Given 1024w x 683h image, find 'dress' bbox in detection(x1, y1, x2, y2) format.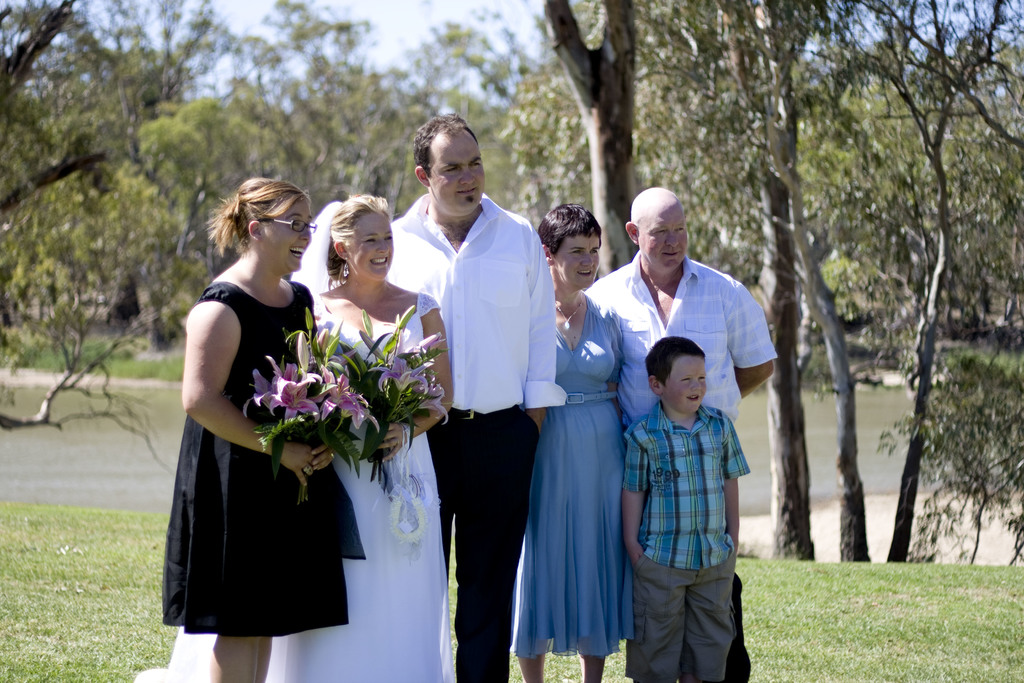
detection(160, 278, 351, 638).
